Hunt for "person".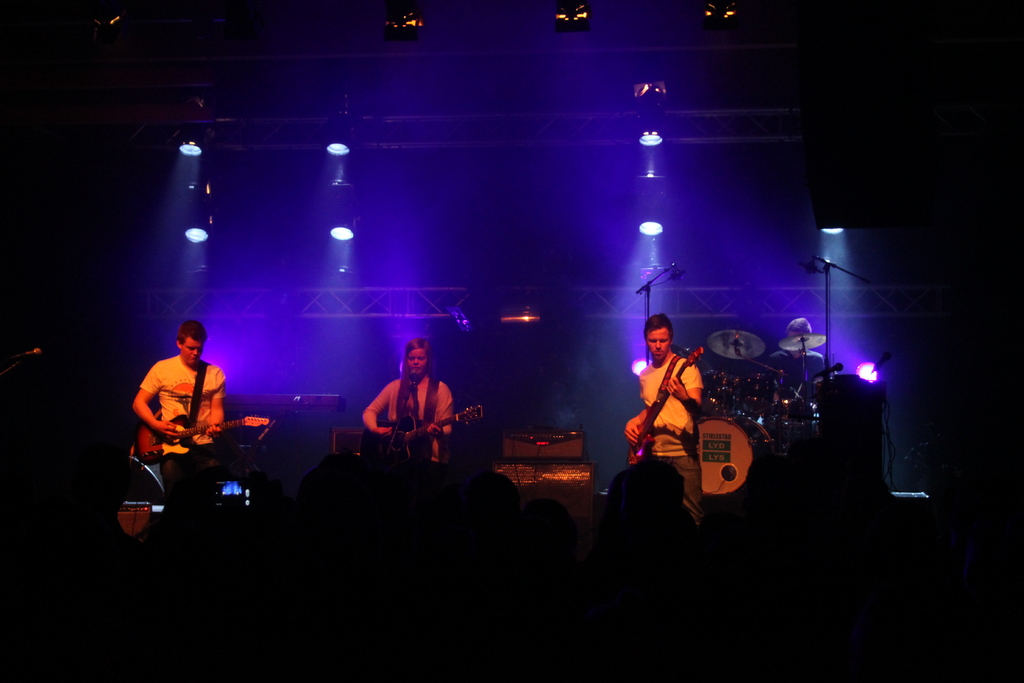
Hunted down at {"x1": 132, "y1": 318, "x2": 225, "y2": 511}.
